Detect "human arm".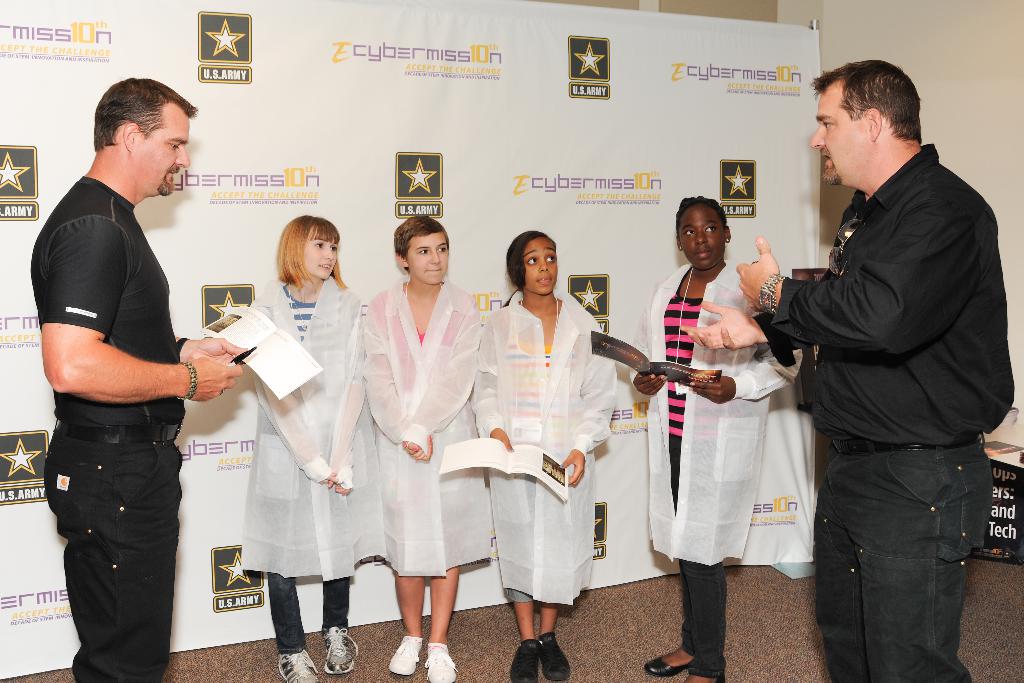
Detected at <region>44, 219, 248, 410</region>.
